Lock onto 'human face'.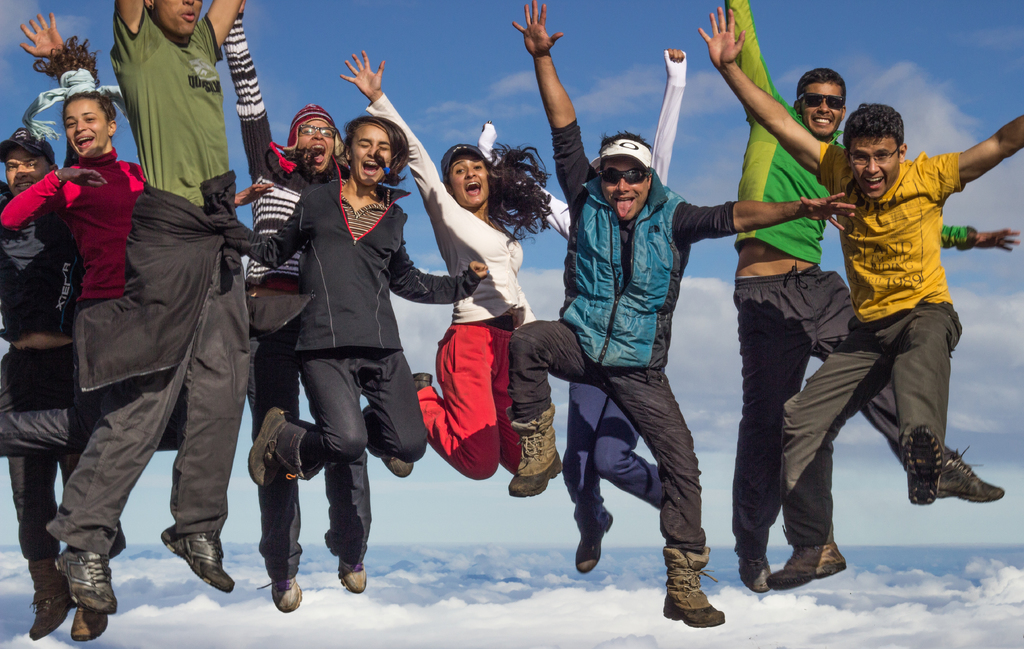
Locked: BBox(156, 0, 203, 40).
